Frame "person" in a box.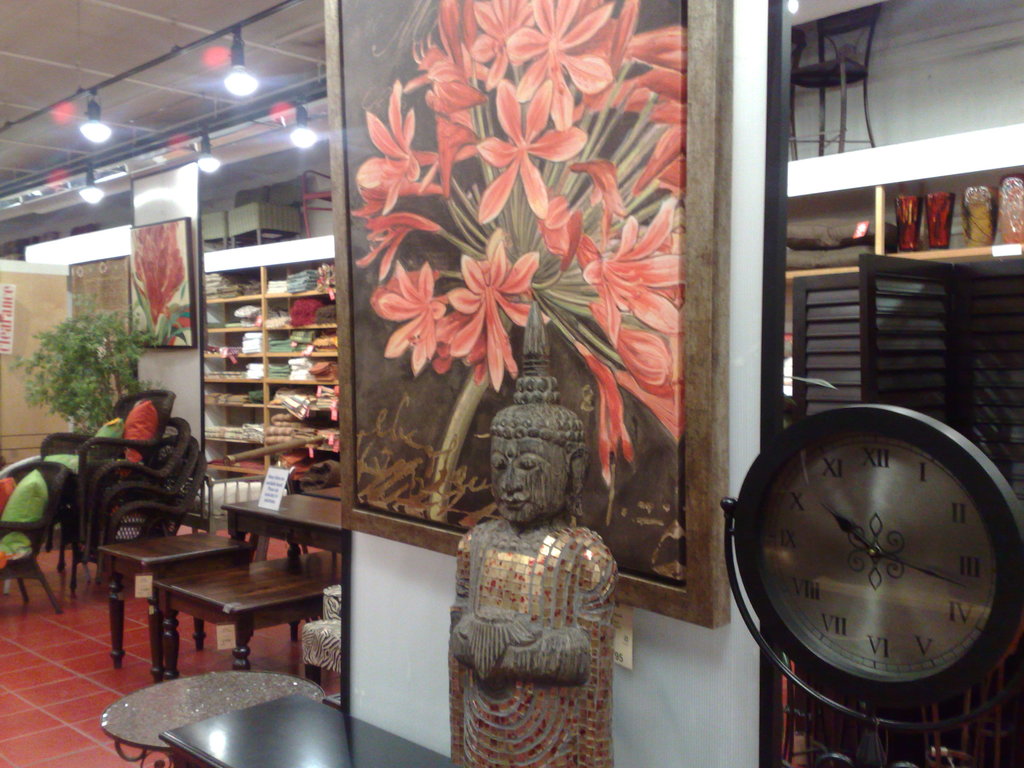
[left=448, top=403, right=616, bottom=767].
